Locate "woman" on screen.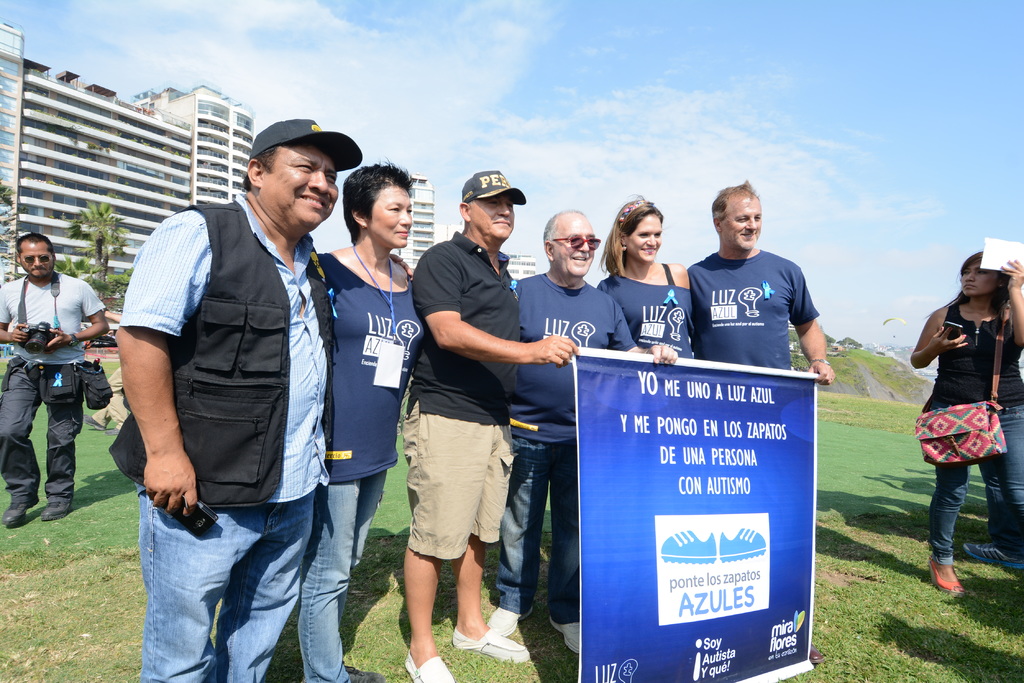
On screen at 592,197,712,373.
